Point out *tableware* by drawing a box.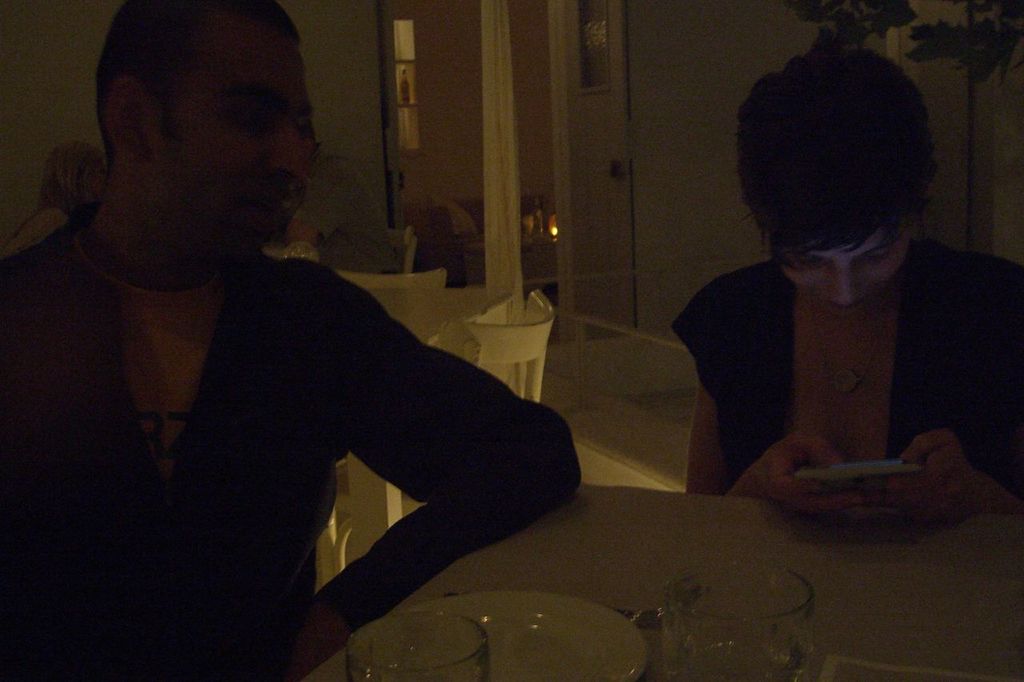
442,589,672,632.
